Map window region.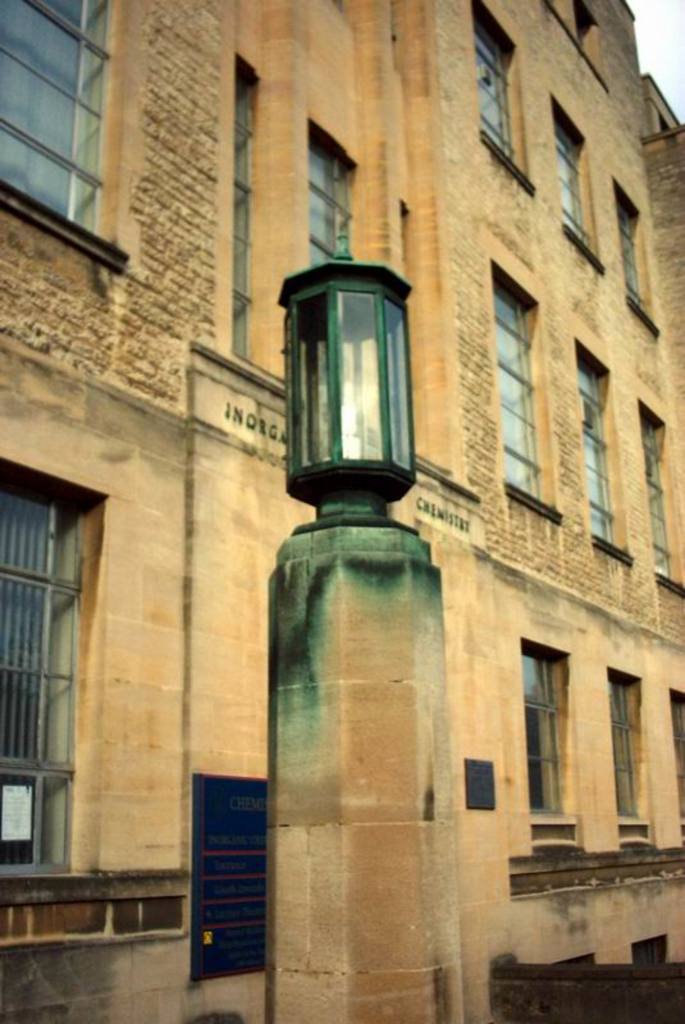
Mapped to rect(636, 410, 681, 589).
